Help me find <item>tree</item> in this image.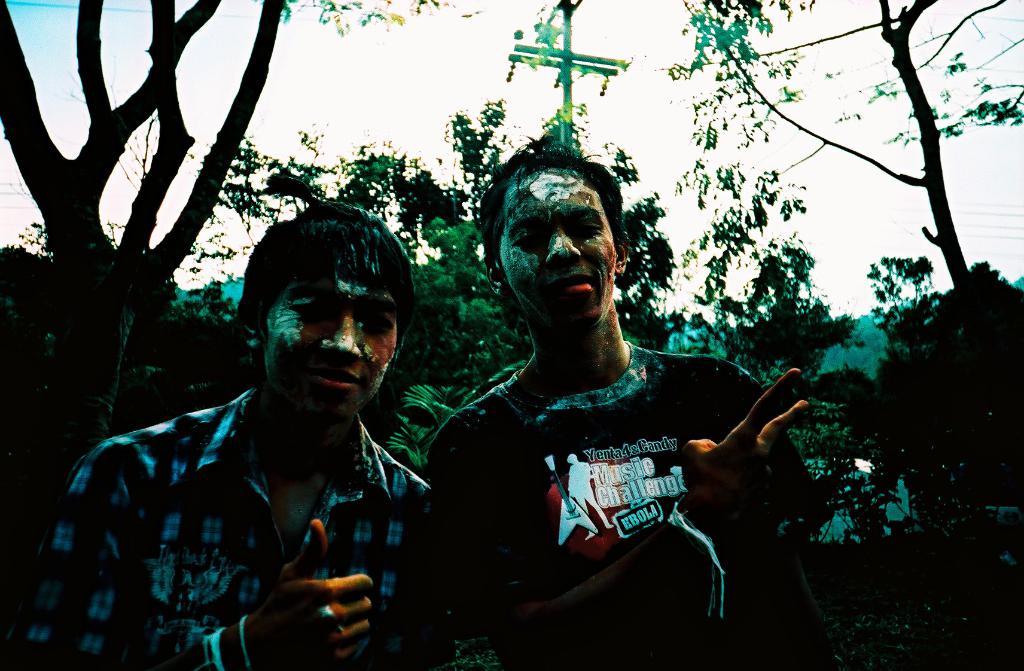
Found it: x1=0 y1=0 x2=304 y2=477.
